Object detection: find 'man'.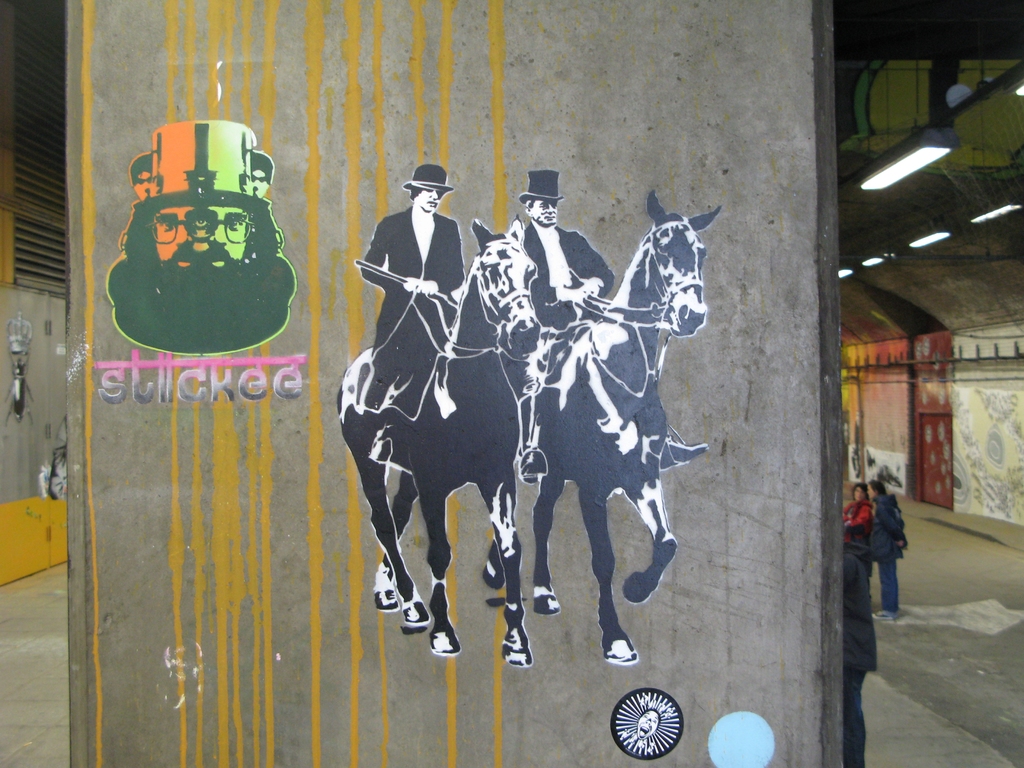
871,479,912,622.
